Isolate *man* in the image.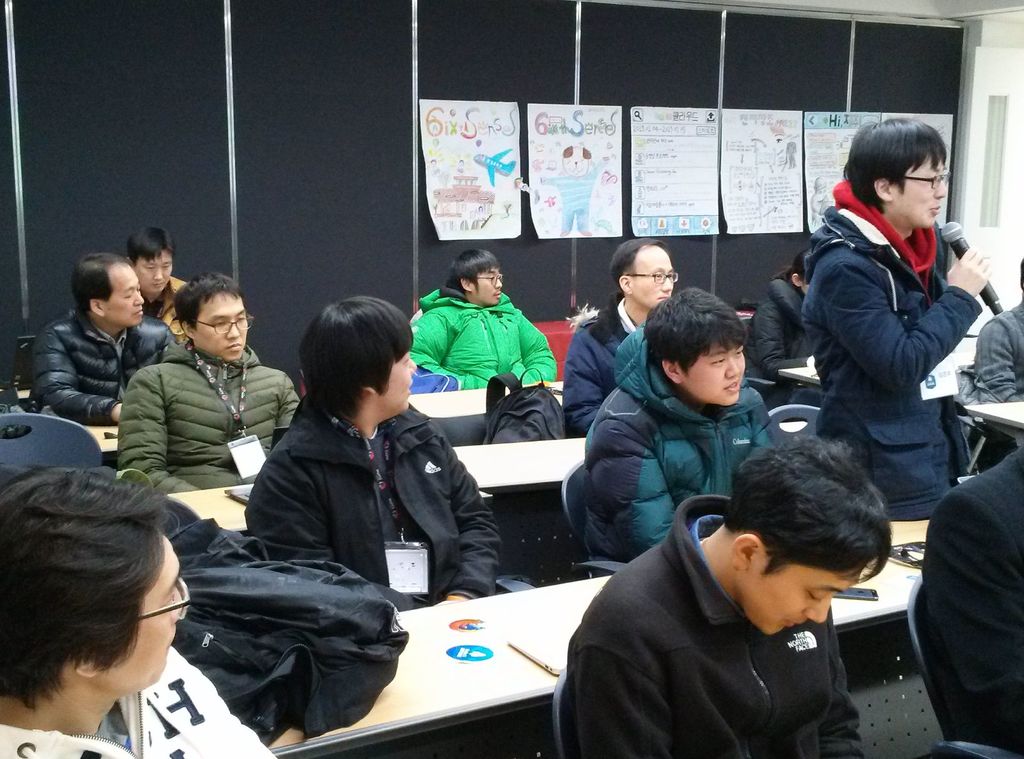
Isolated region: x1=35 y1=245 x2=203 y2=425.
